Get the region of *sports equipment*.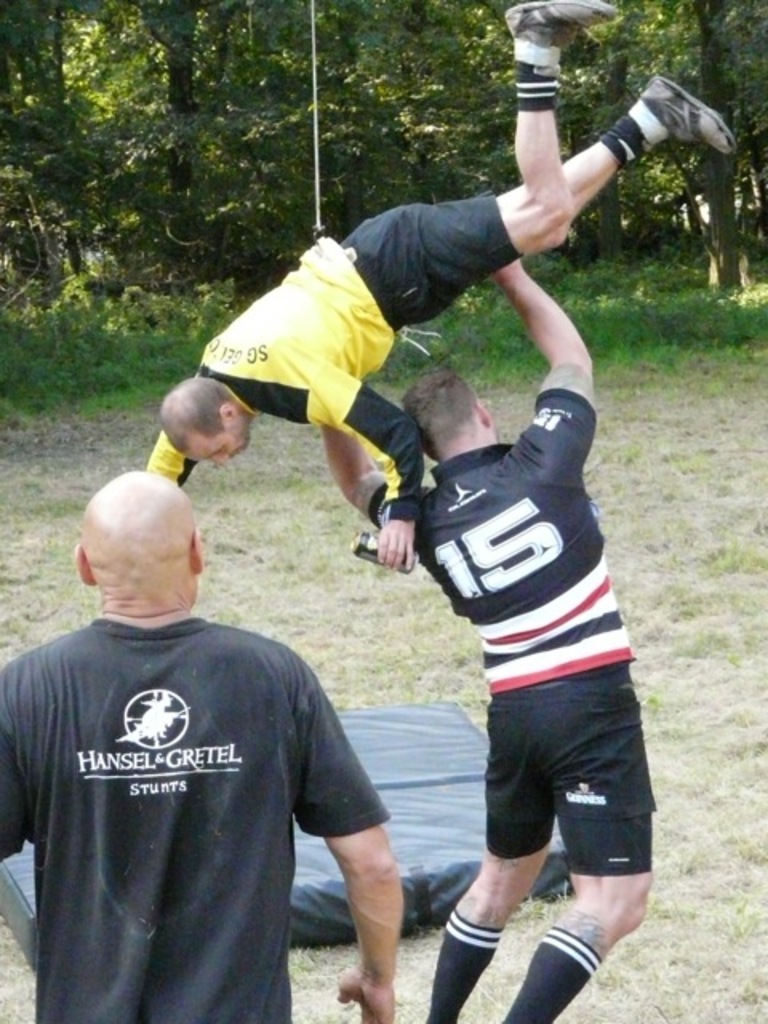
crop(638, 74, 738, 158).
